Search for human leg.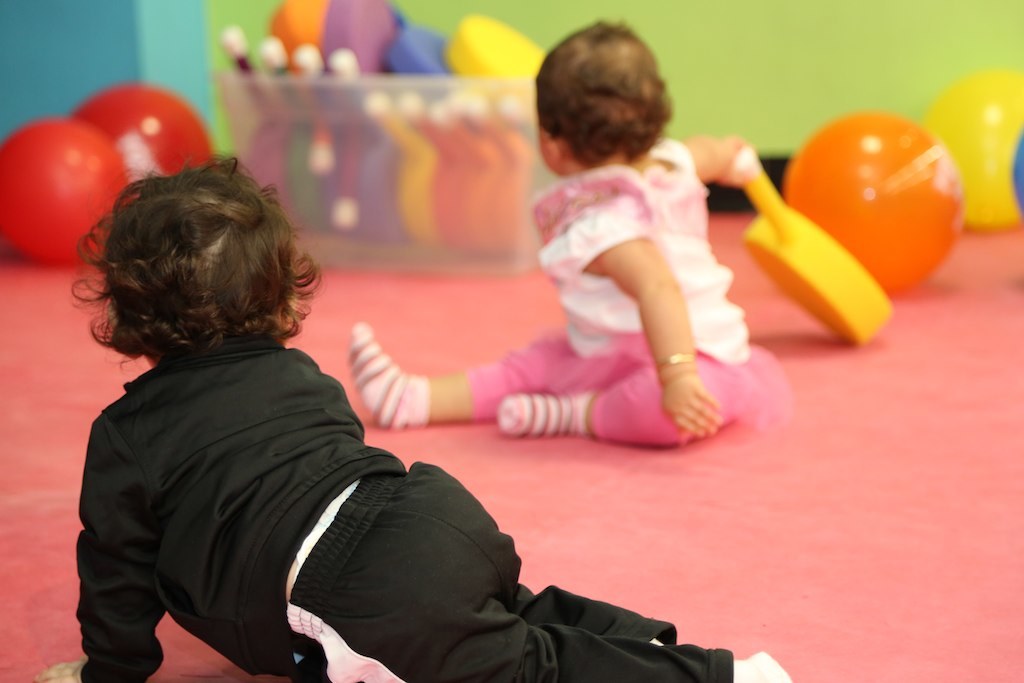
Found at region(346, 317, 589, 430).
